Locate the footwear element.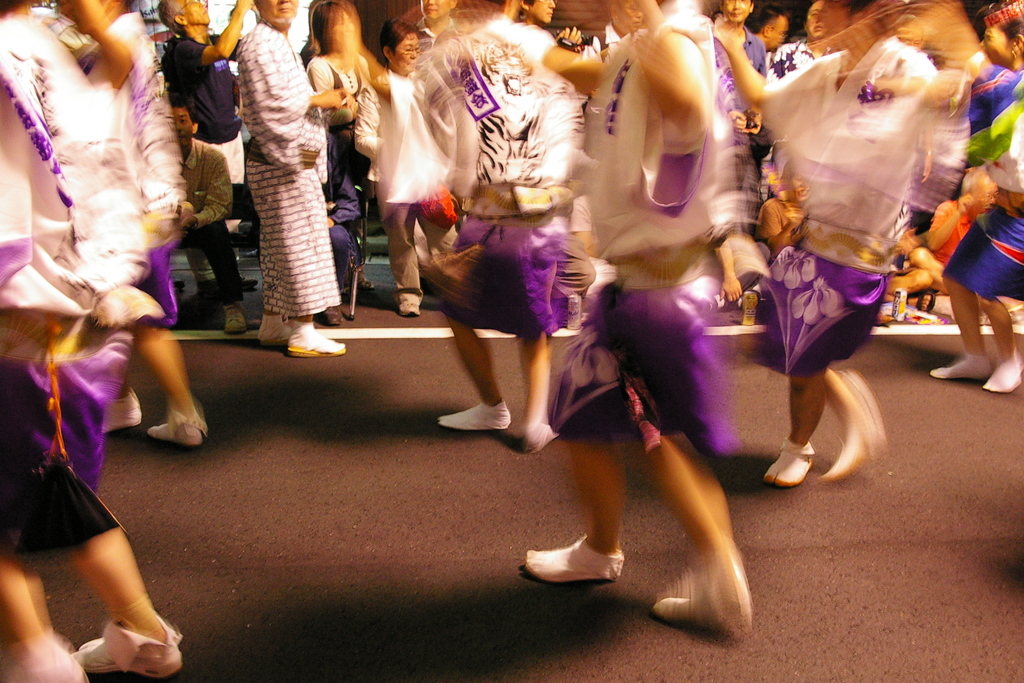
Element bbox: l=107, t=390, r=142, b=432.
